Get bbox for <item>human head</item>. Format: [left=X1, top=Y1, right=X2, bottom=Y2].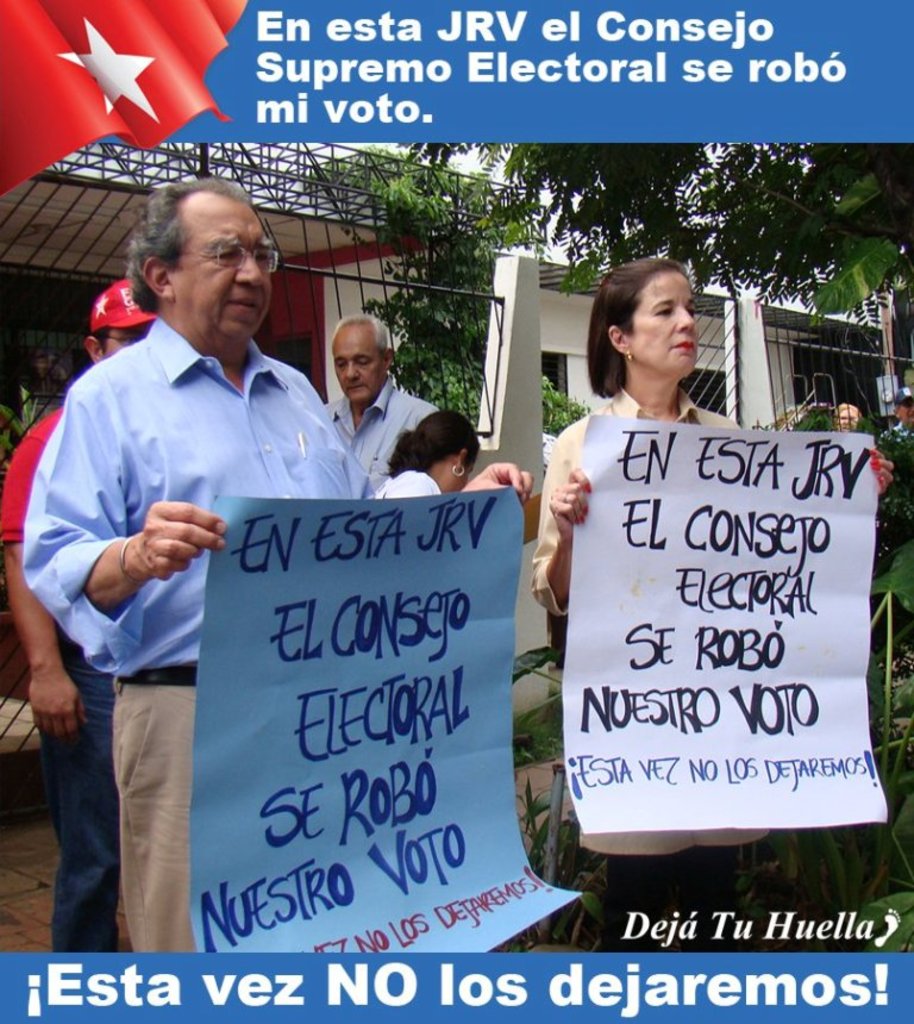
[left=418, top=406, right=478, bottom=494].
